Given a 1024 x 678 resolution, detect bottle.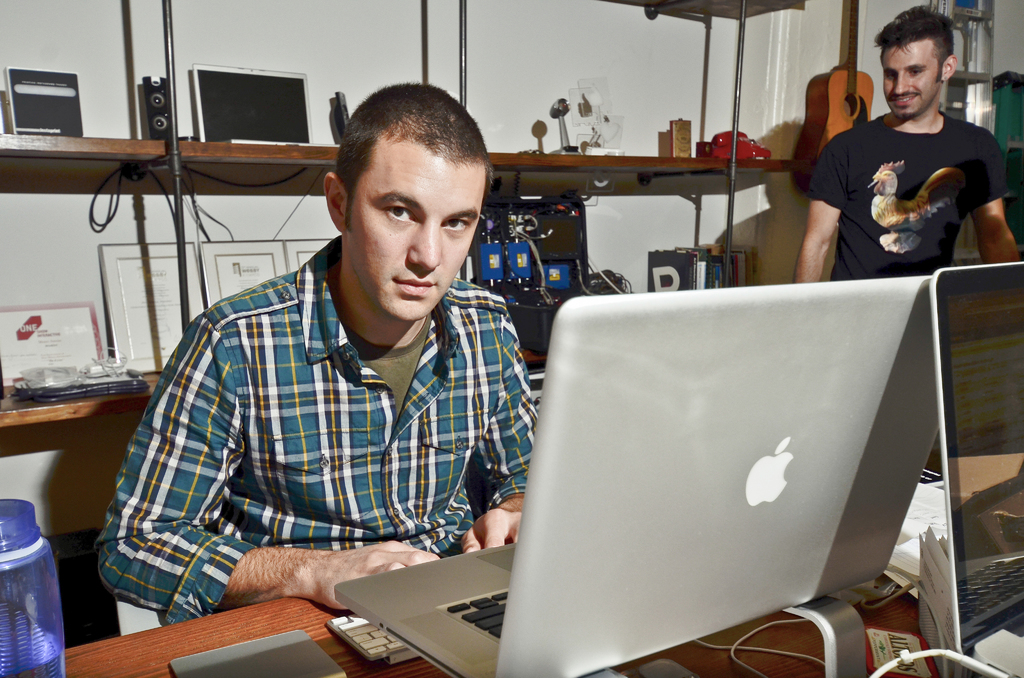
Rect(0, 494, 58, 677).
